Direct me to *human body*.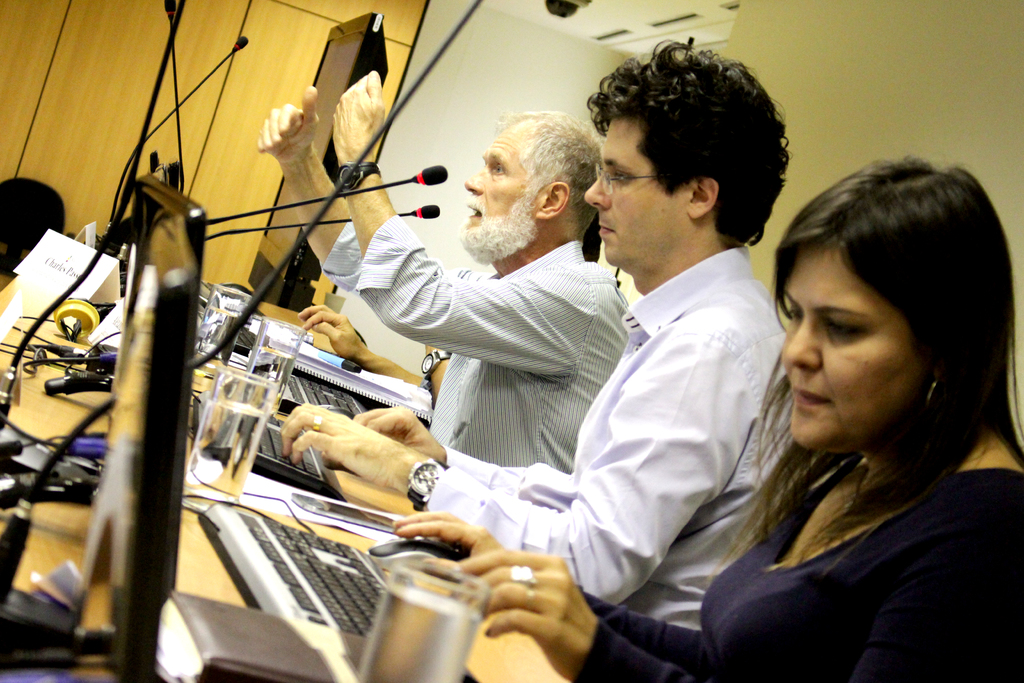
Direction: [390, 149, 1023, 682].
